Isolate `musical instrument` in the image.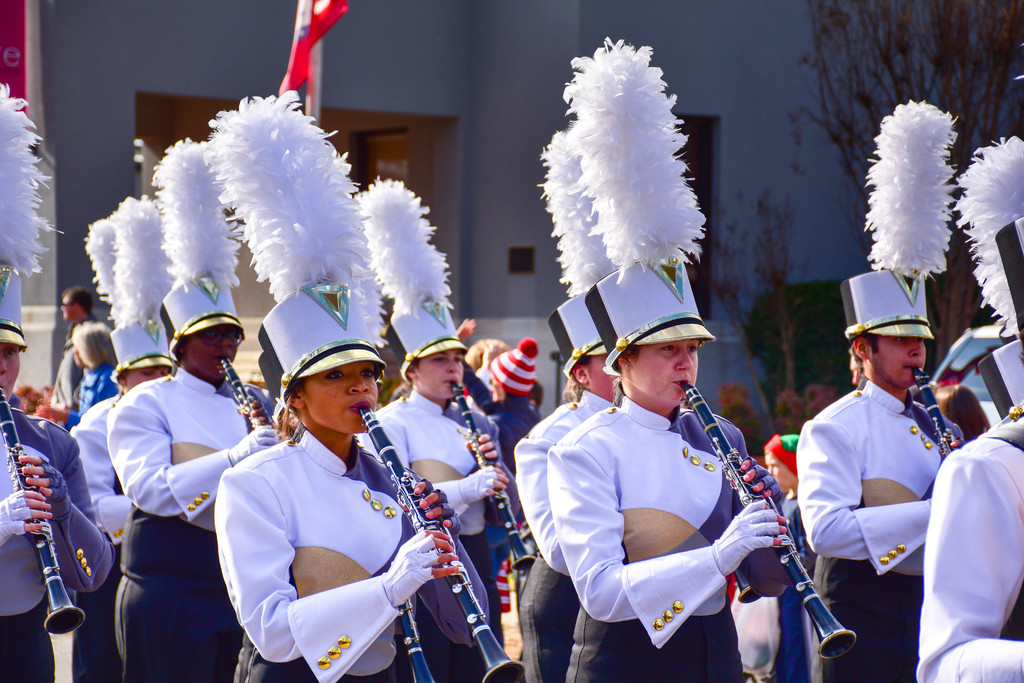
Isolated region: 0/383/78/643.
